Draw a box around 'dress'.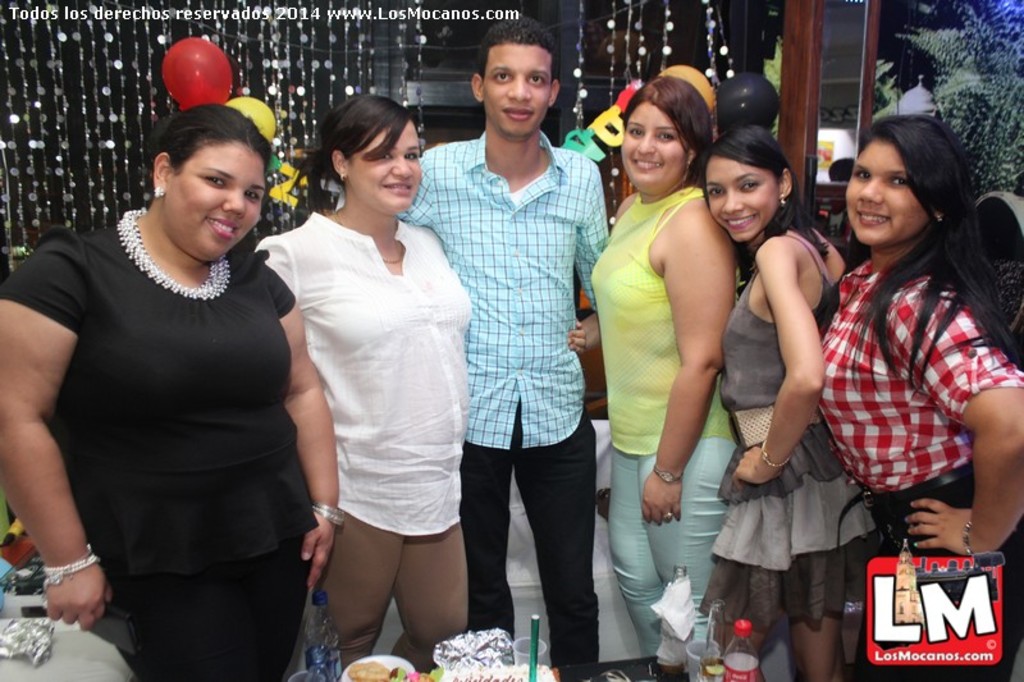
(x1=0, y1=225, x2=316, y2=681).
